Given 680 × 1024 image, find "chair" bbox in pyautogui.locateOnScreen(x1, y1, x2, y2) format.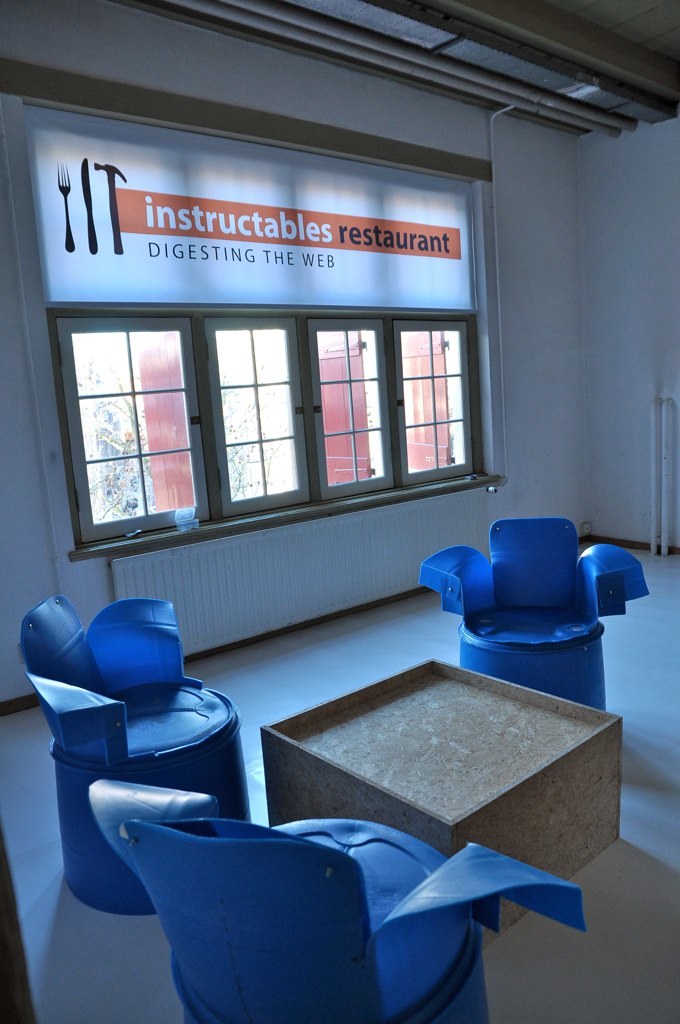
pyautogui.locateOnScreen(17, 596, 252, 919).
